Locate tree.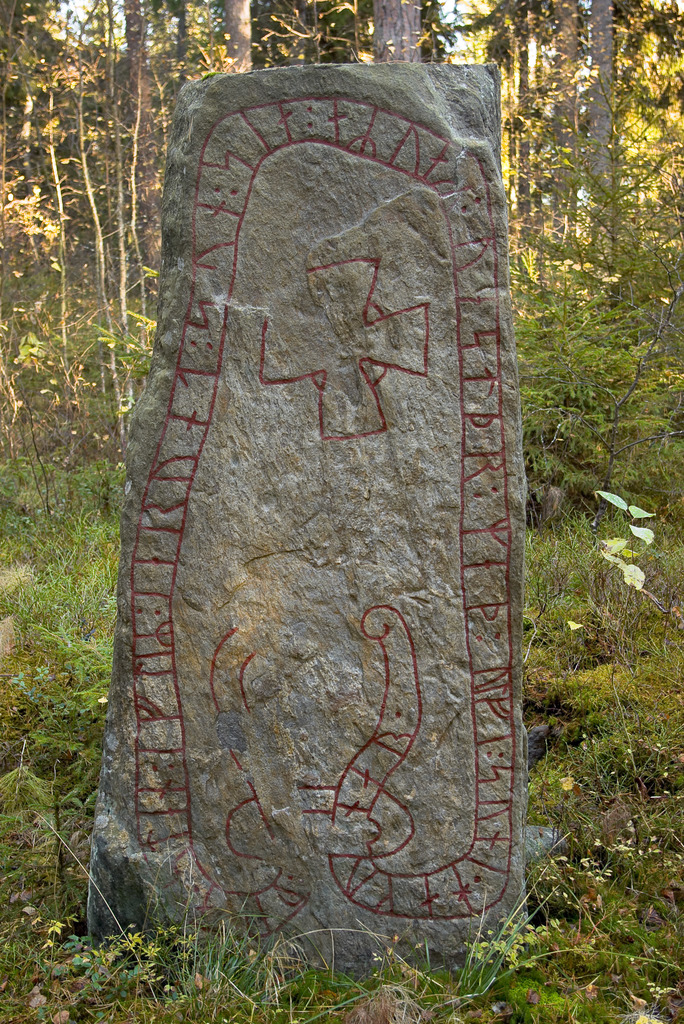
Bounding box: locate(379, 0, 421, 63).
